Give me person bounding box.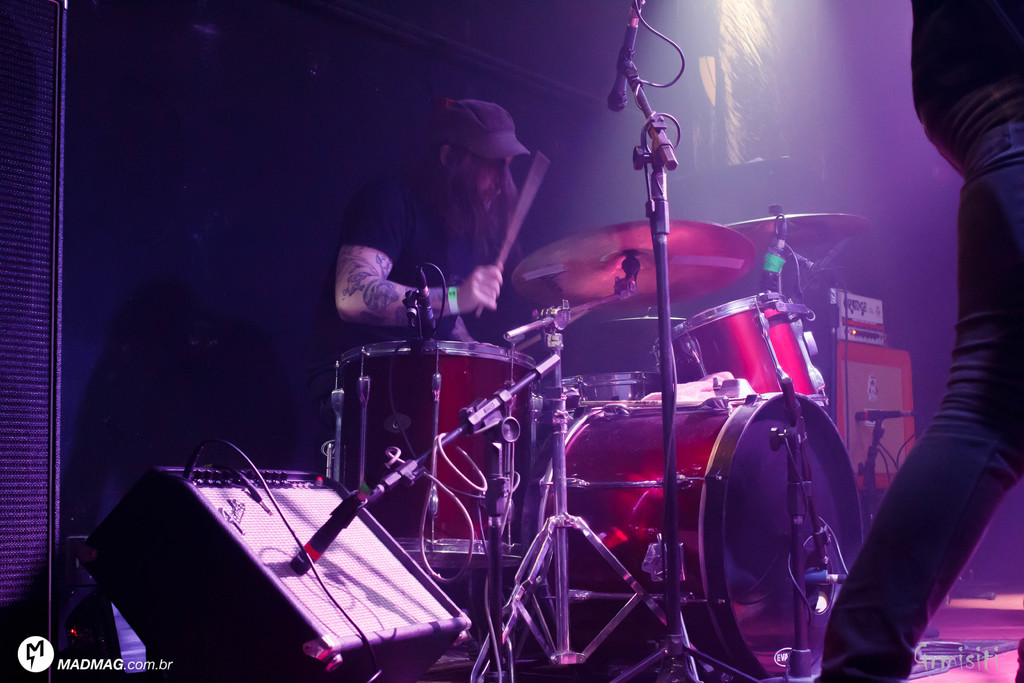
bbox(324, 95, 527, 490).
